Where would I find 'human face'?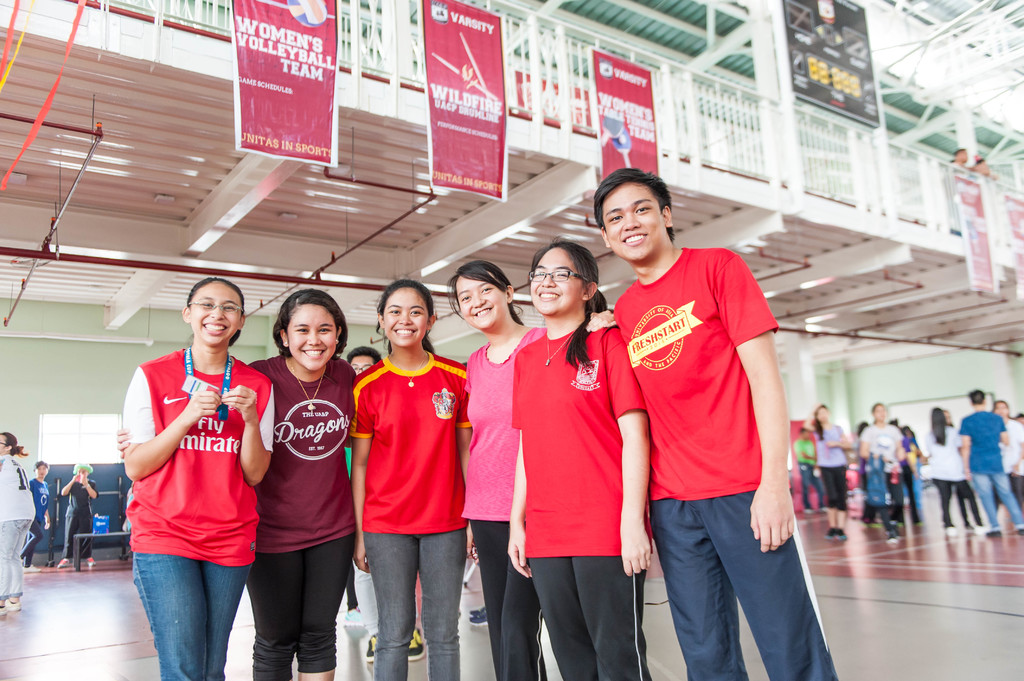
At box(601, 180, 668, 258).
